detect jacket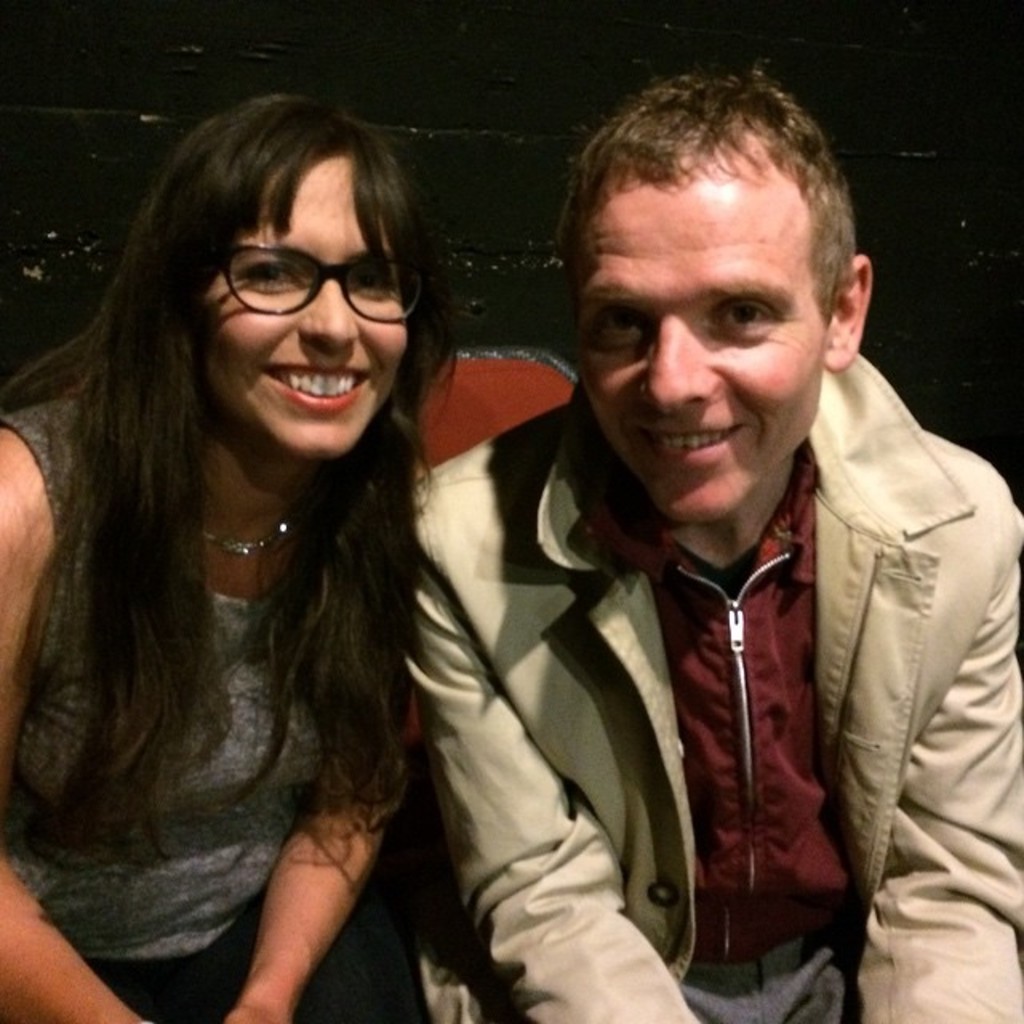
l=390, t=354, r=1022, b=1022
